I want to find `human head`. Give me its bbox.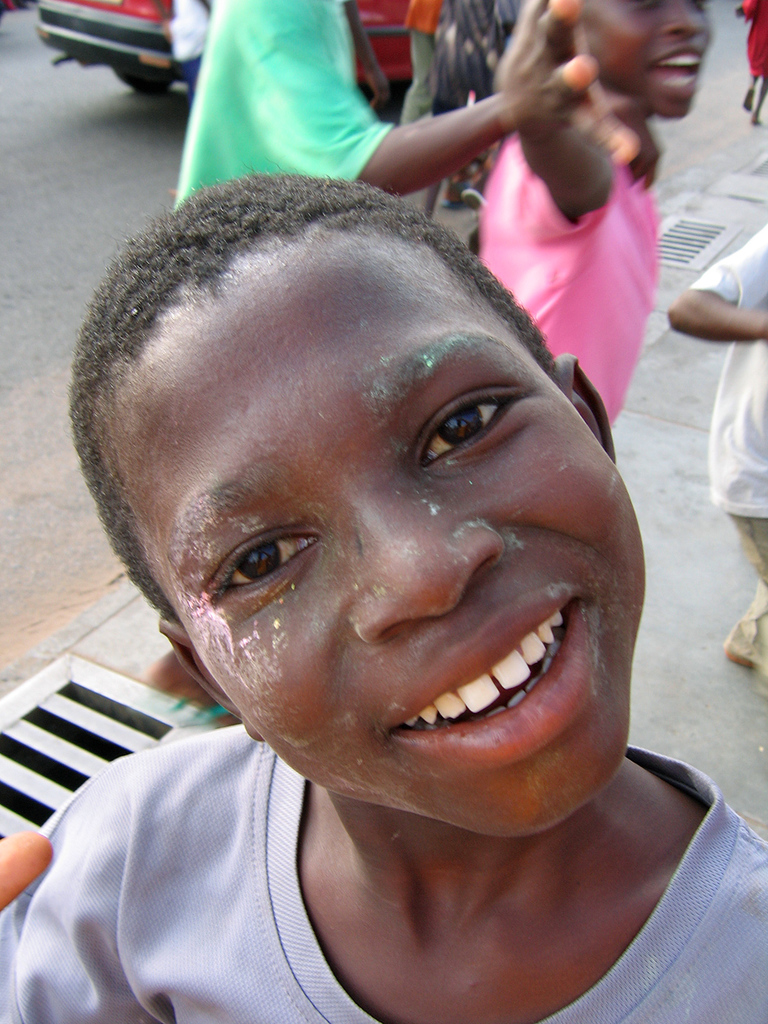
bbox=[95, 166, 606, 786].
